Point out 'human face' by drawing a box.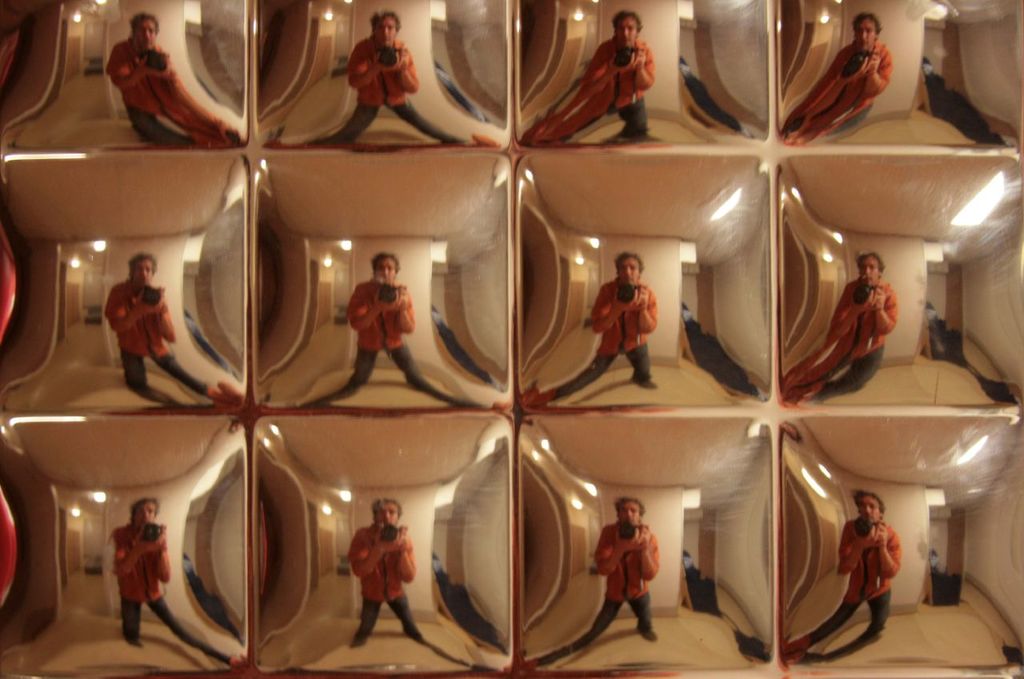
BBox(129, 496, 162, 526).
